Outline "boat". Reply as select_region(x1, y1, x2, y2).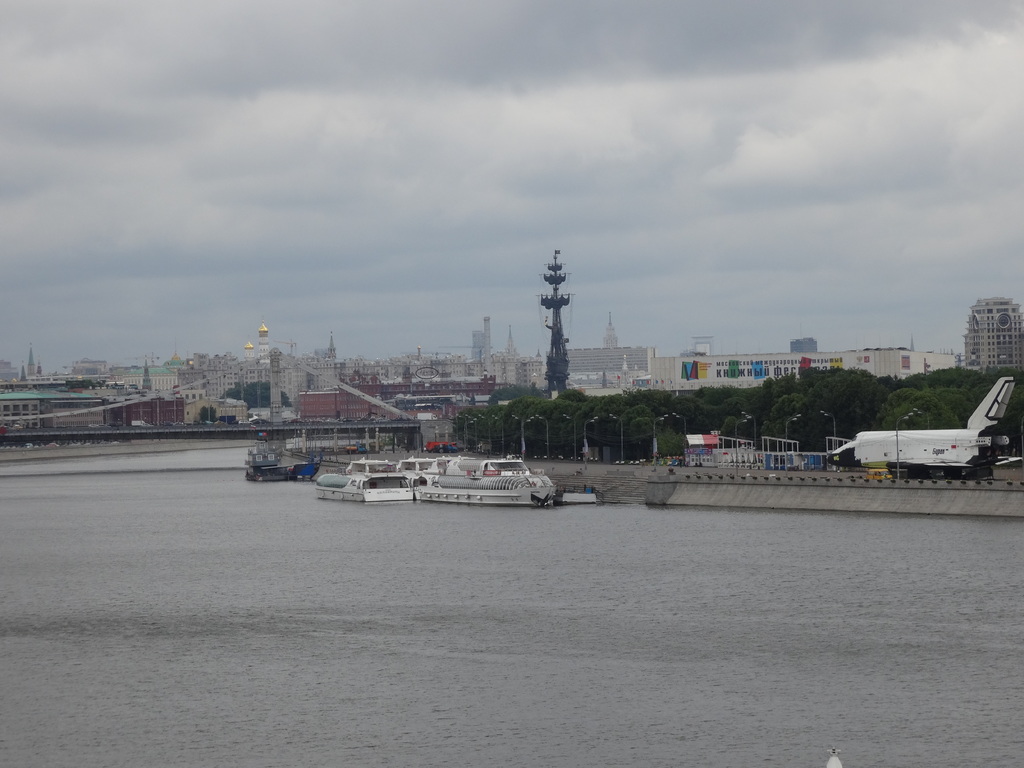
select_region(397, 455, 449, 484).
